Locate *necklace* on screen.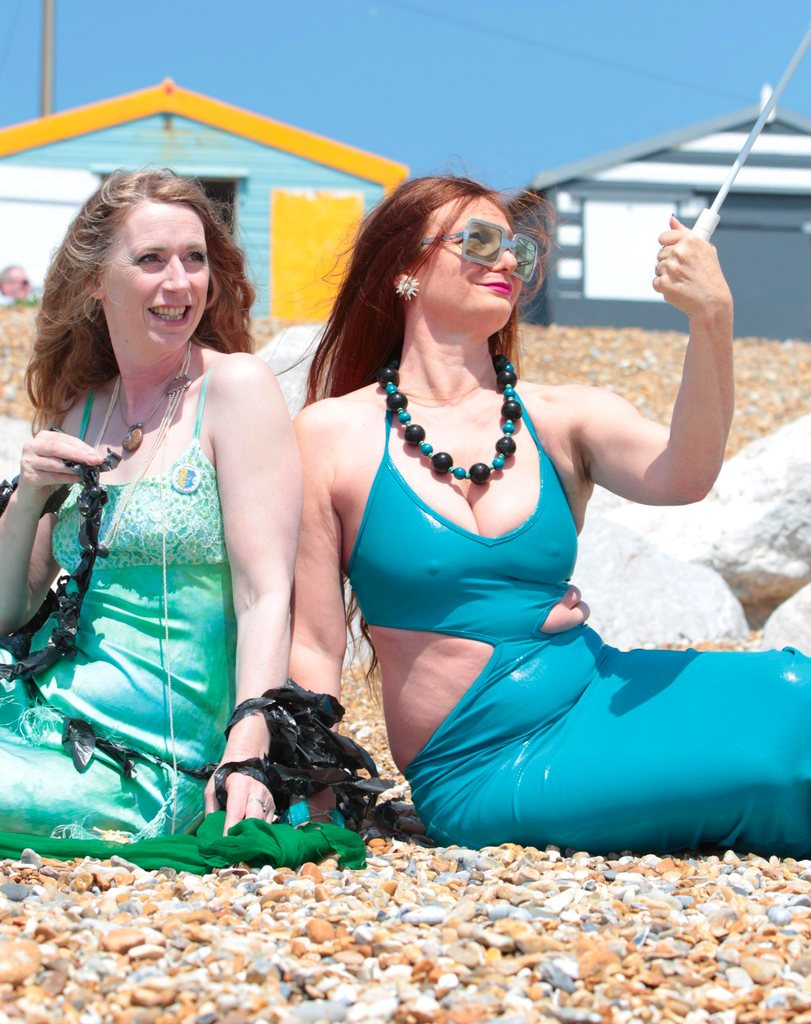
On screen at left=119, top=342, right=190, bottom=451.
